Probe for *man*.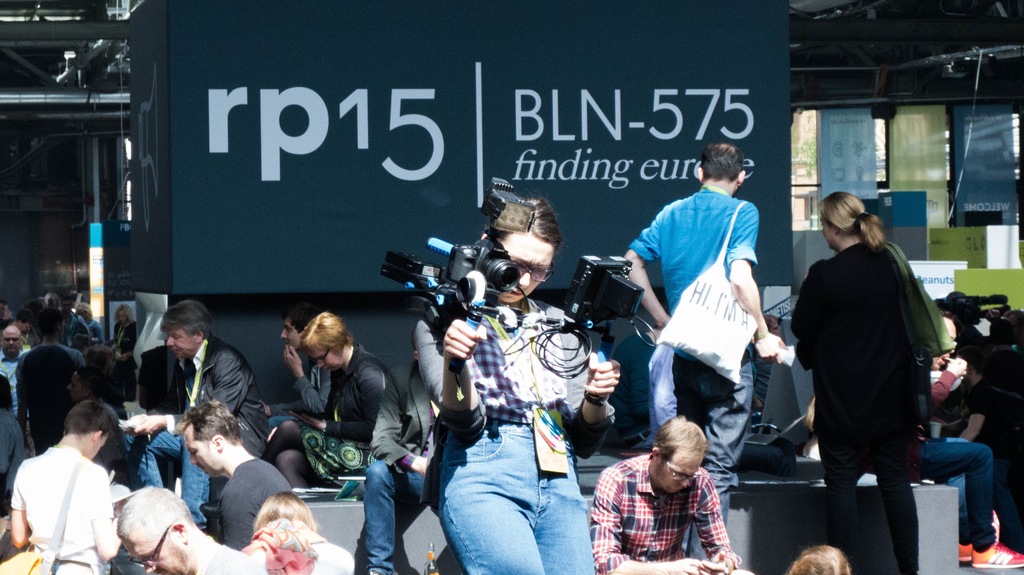
Probe result: pyautogui.locateOnScreen(582, 406, 735, 570).
